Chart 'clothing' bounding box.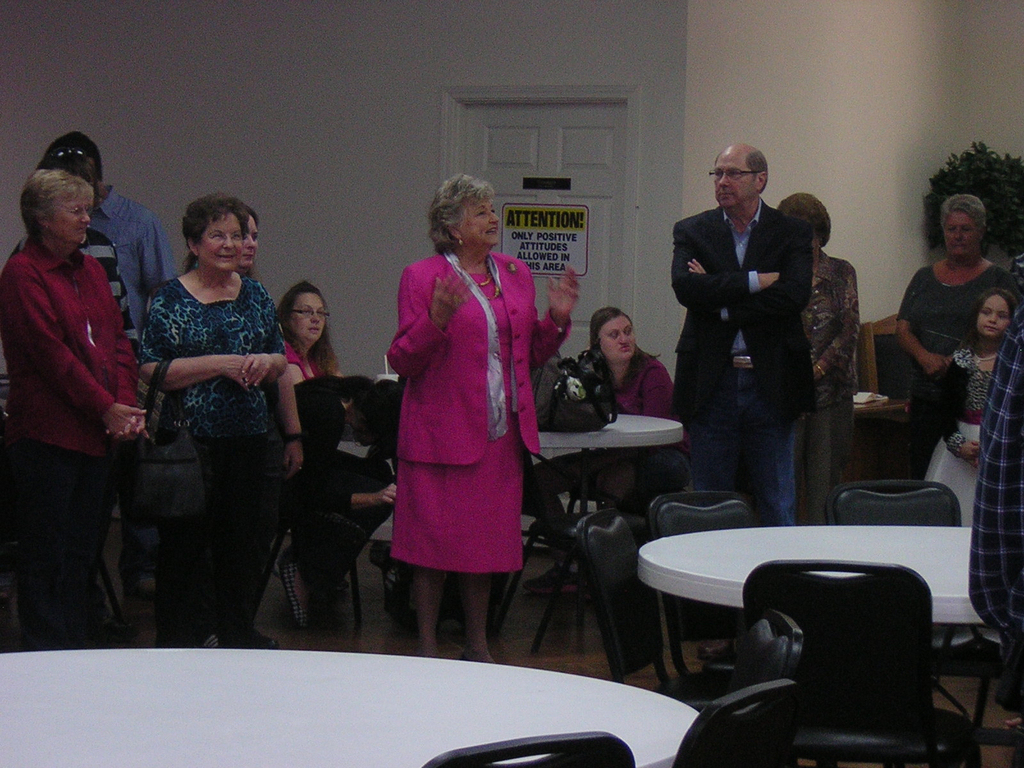
Charted: box=[604, 341, 664, 420].
